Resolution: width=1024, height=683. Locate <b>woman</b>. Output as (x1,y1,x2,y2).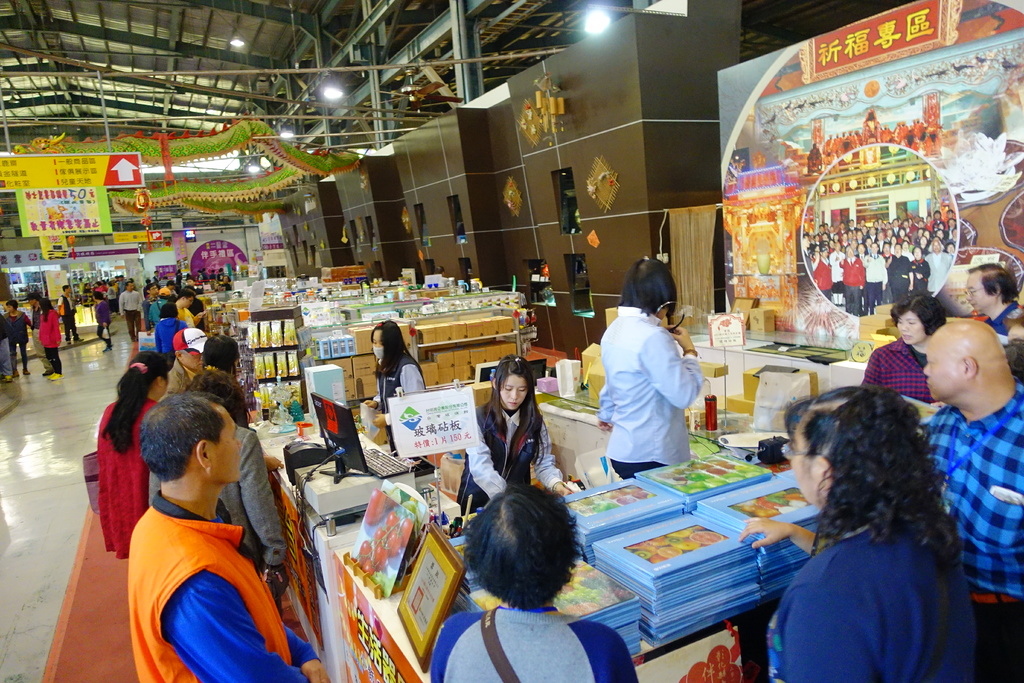
(429,487,643,682).
